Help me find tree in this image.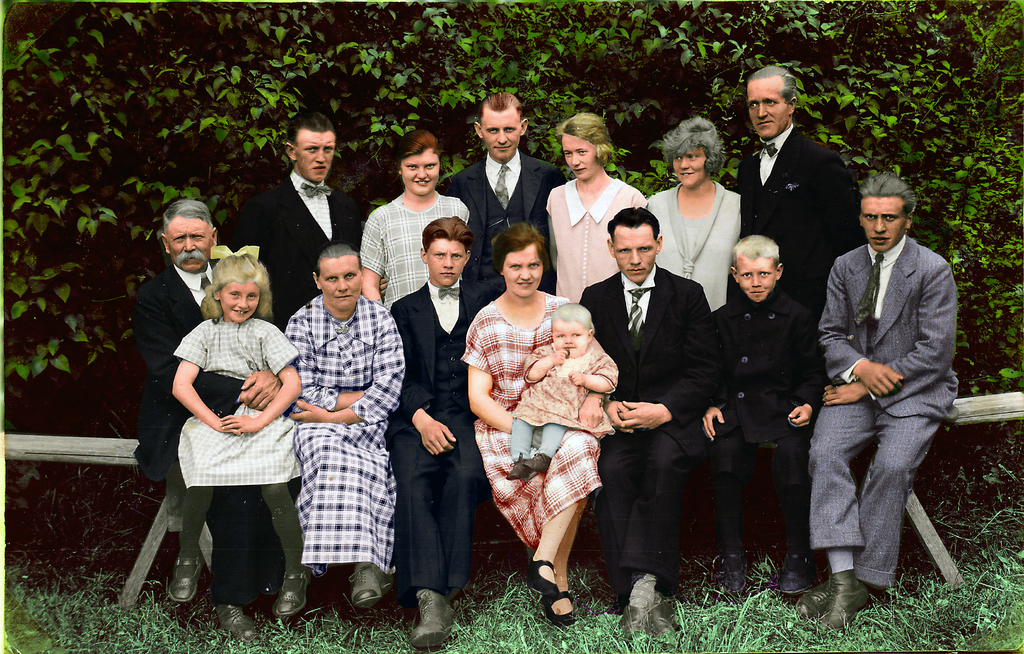
Found it: [0,0,1023,400].
